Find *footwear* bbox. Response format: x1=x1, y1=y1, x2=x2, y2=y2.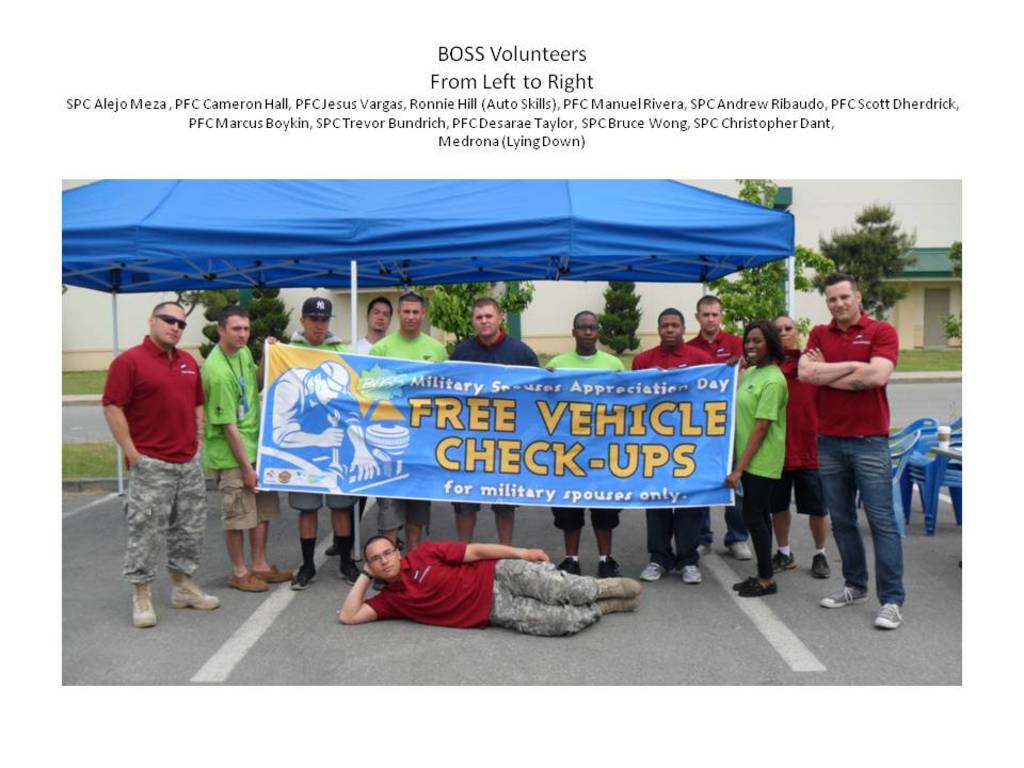
x1=777, y1=550, x2=794, y2=570.
